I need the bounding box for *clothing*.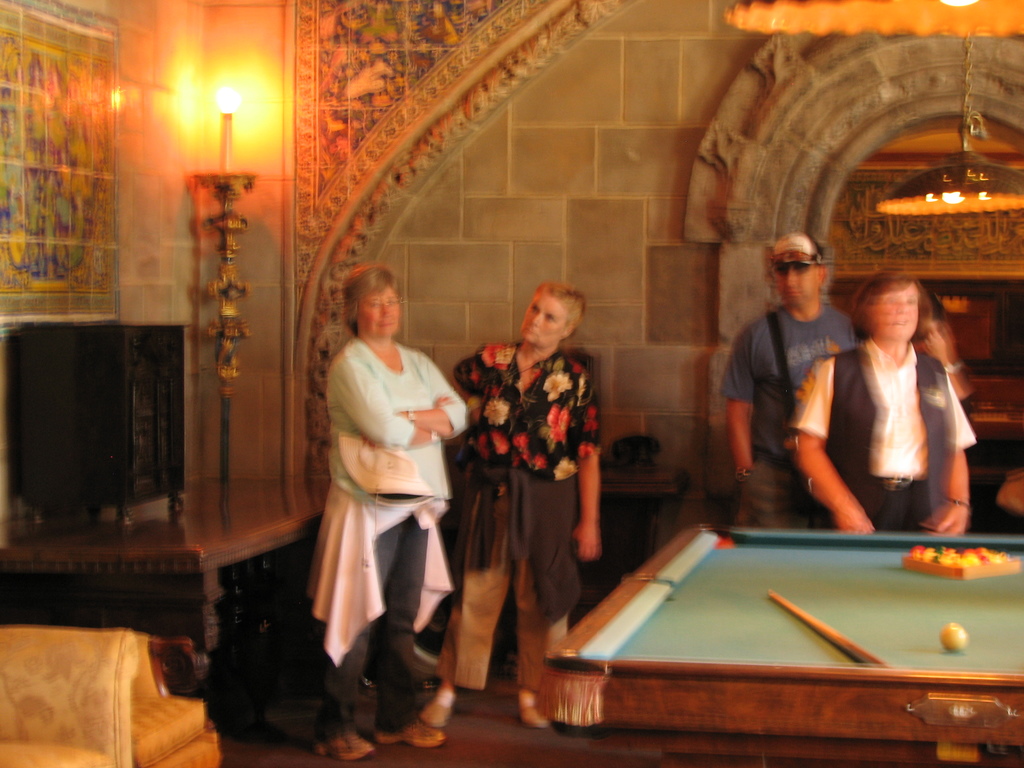
Here it is: region(792, 339, 970, 535).
